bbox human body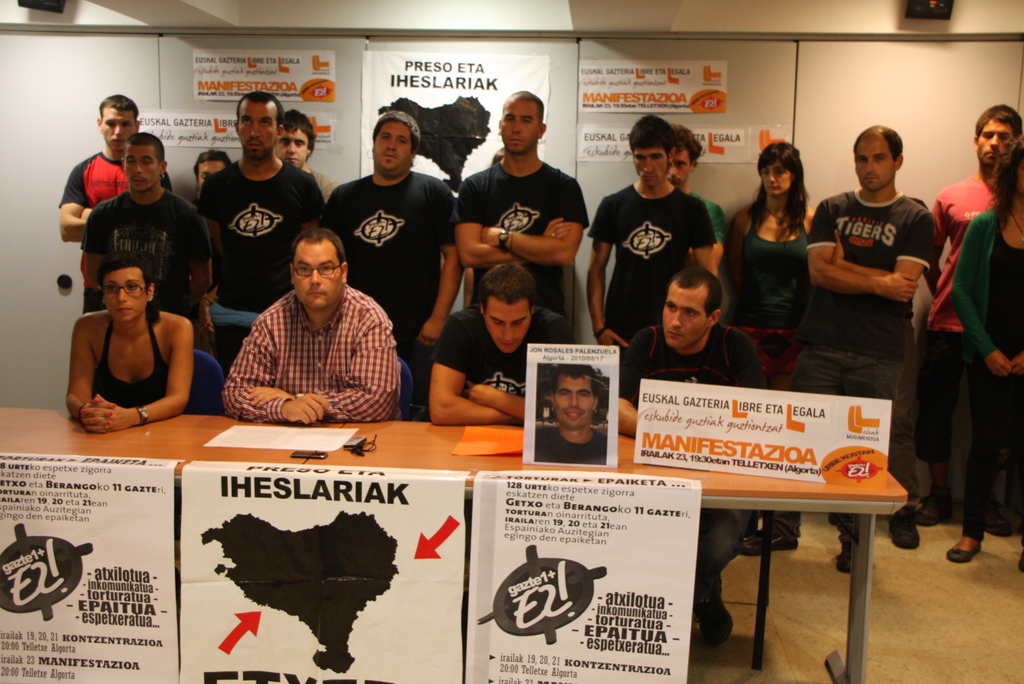
669, 120, 733, 277
